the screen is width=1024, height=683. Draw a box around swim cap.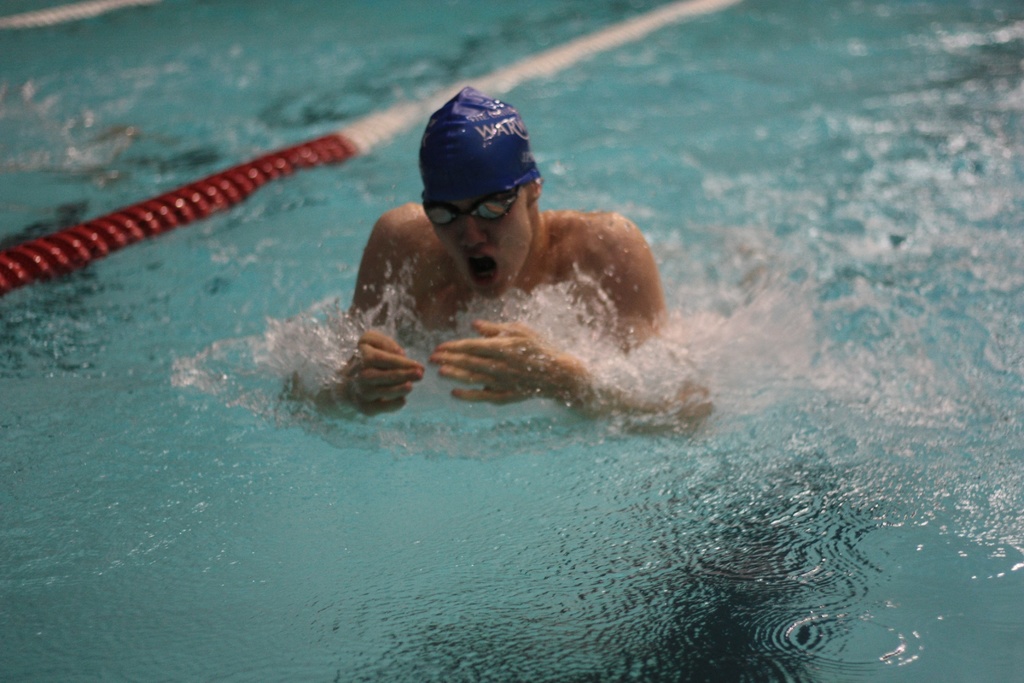
(left=421, top=83, right=538, bottom=200).
